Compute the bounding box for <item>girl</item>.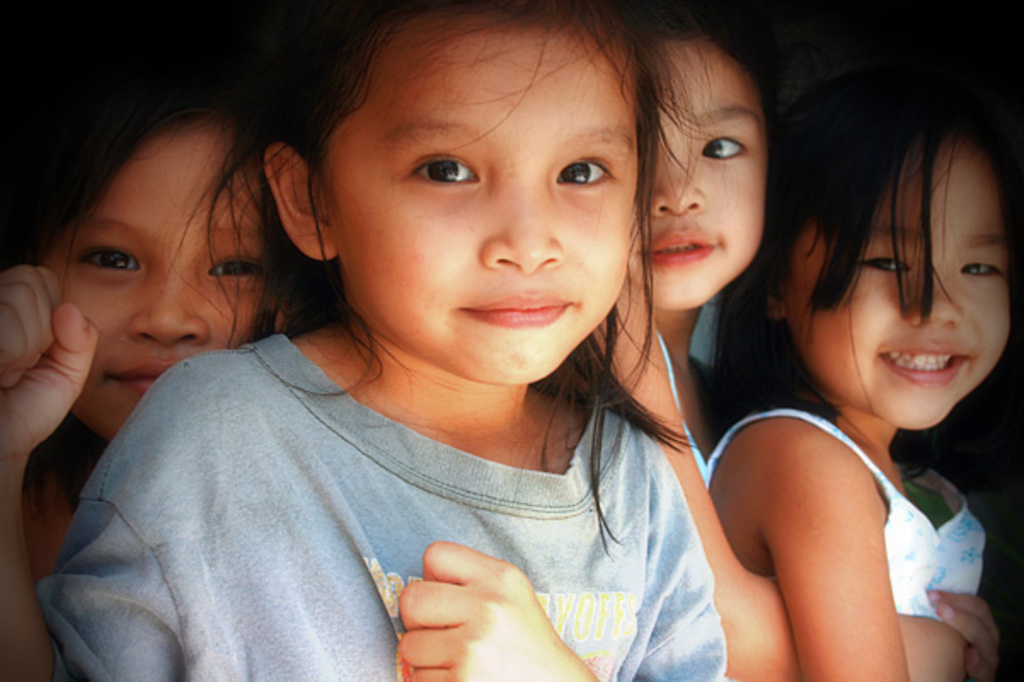
select_region(596, 0, 976, 680).
